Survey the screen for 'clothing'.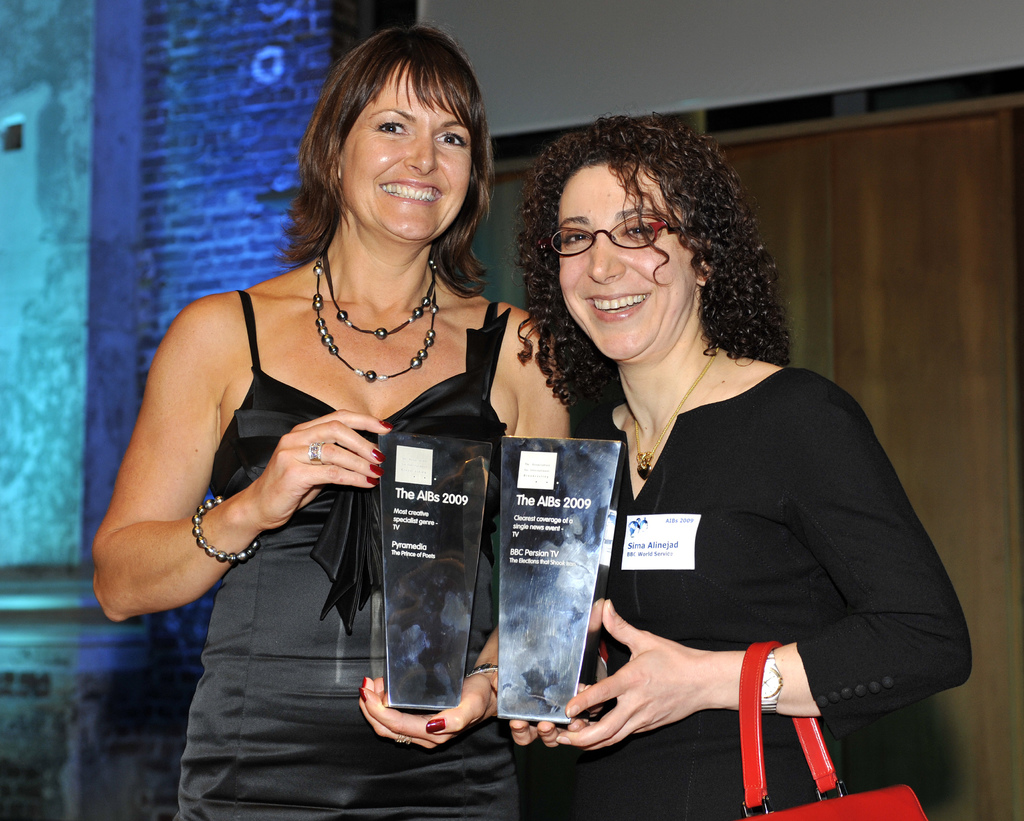
Survey found: x1=484 y1=277 x2=893 y2=766.
